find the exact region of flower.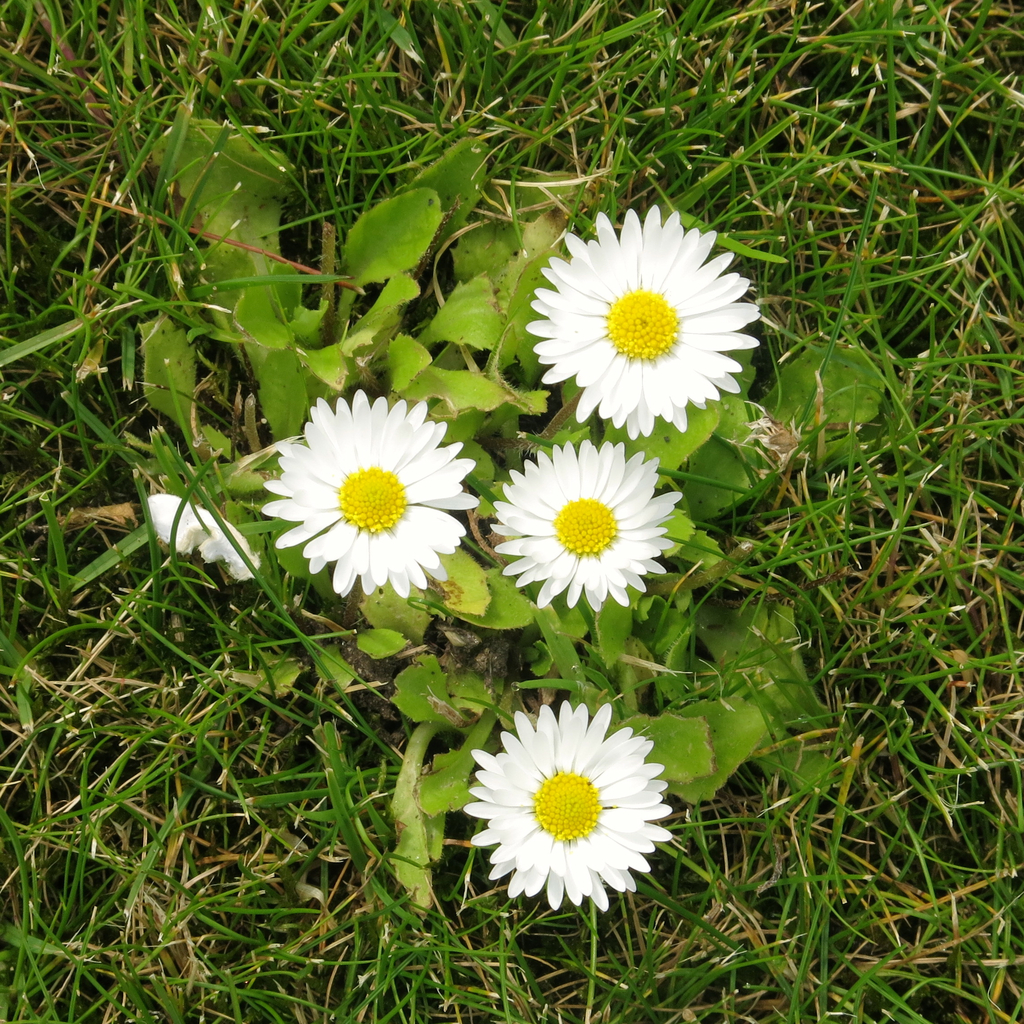
Exact region: box=[460, 691, 678, 910].
